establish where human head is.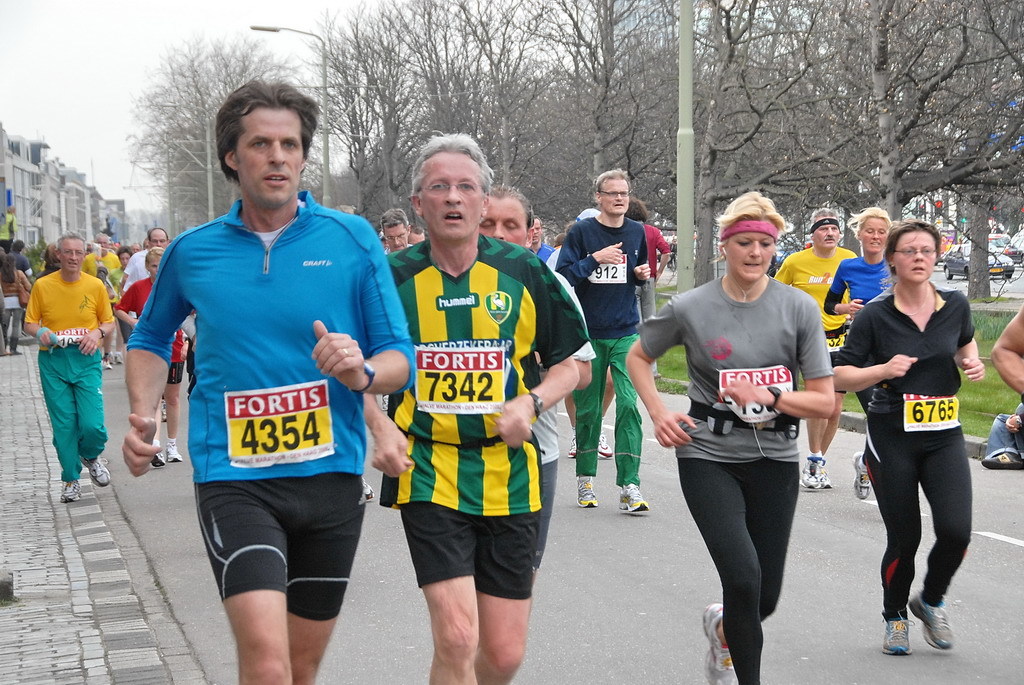
Established at [x1=43, y1=241, x2=54, y2=266].
